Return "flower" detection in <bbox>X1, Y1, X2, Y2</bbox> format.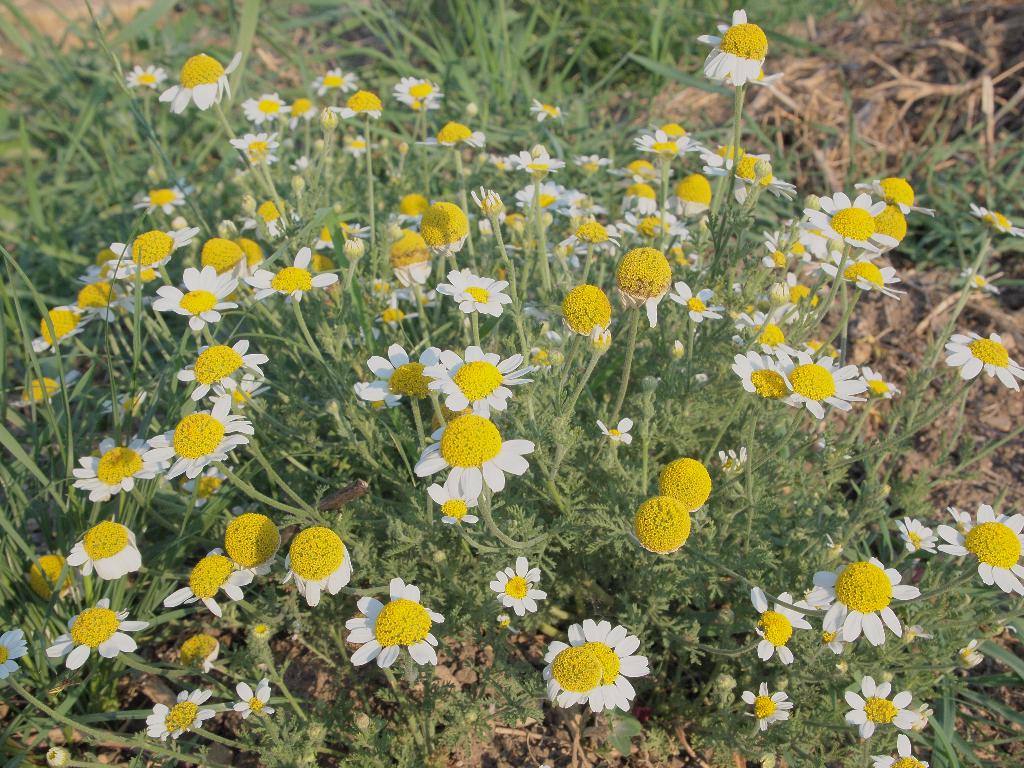
<bbox>68, 438, 173, 502</bbox>.
